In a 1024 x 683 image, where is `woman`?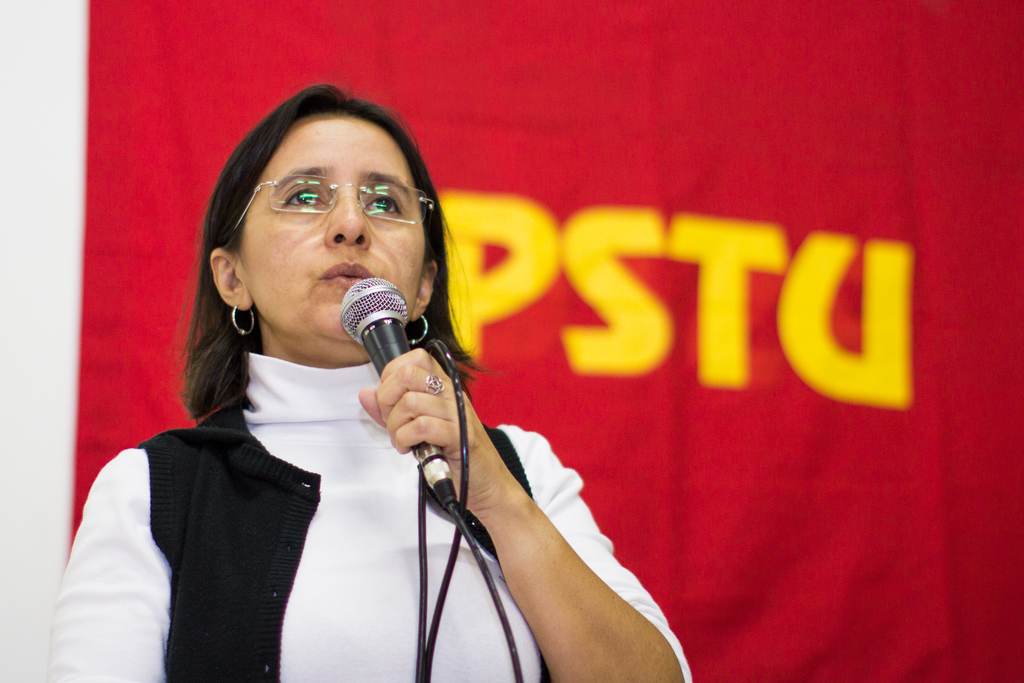
{"left": 49, "top": 79, "right": 690, "bottom": 682}.
